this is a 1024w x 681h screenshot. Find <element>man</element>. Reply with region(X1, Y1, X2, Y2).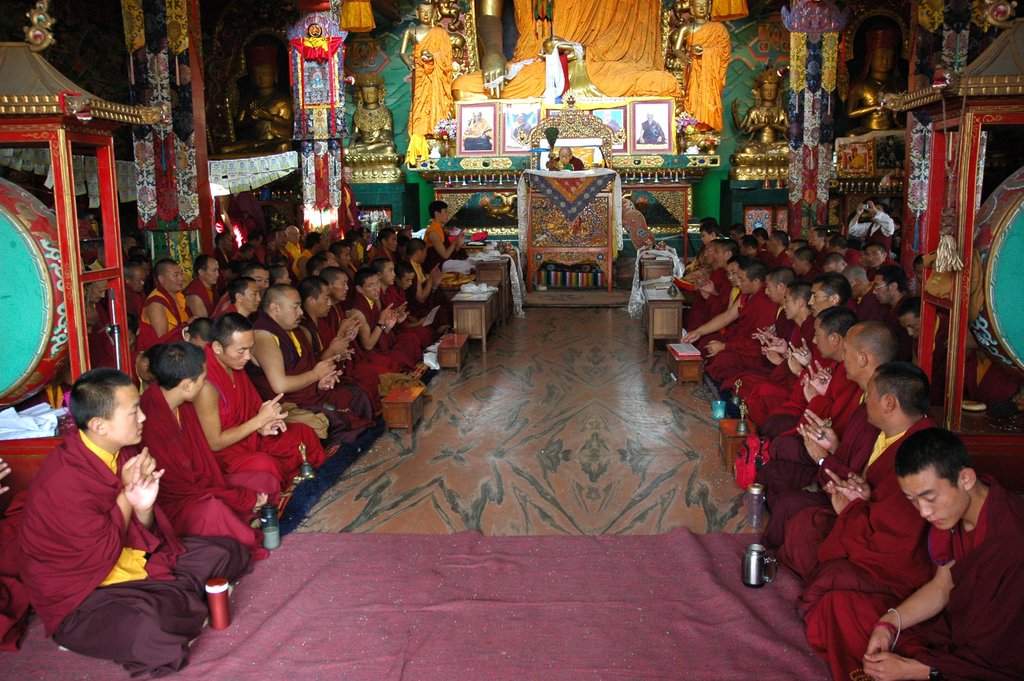
region(803, 425, 1023, 680).
